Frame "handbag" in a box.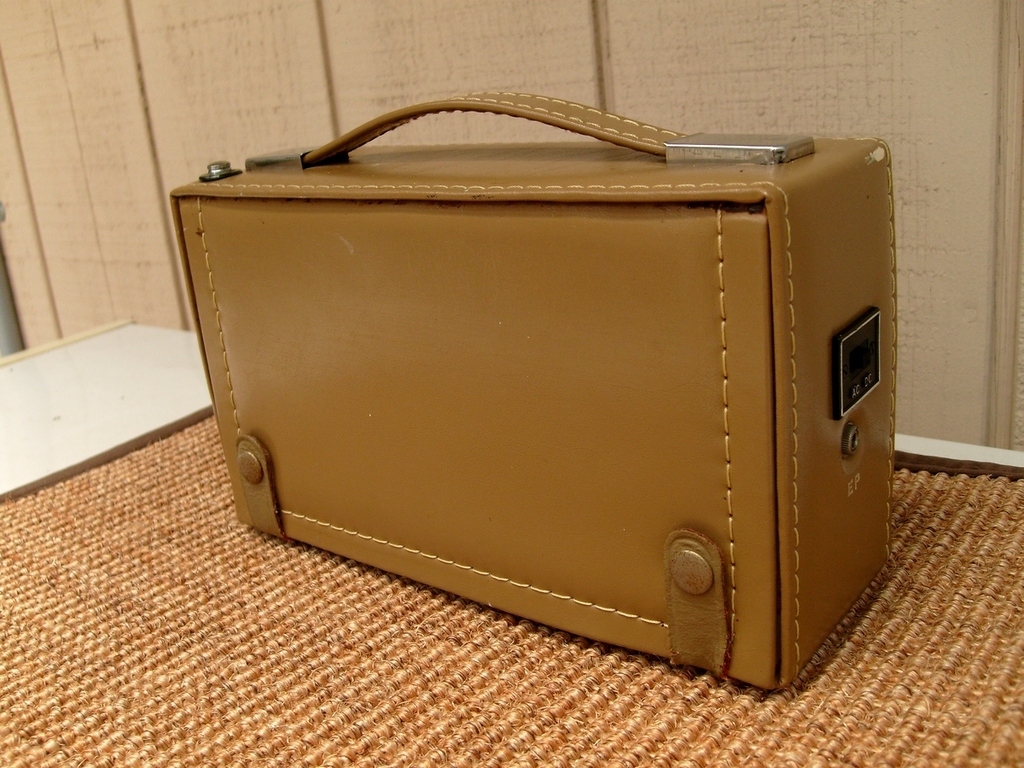
{"x1": 165, "y1": 89, "x2": 895, "y2": 697}.
